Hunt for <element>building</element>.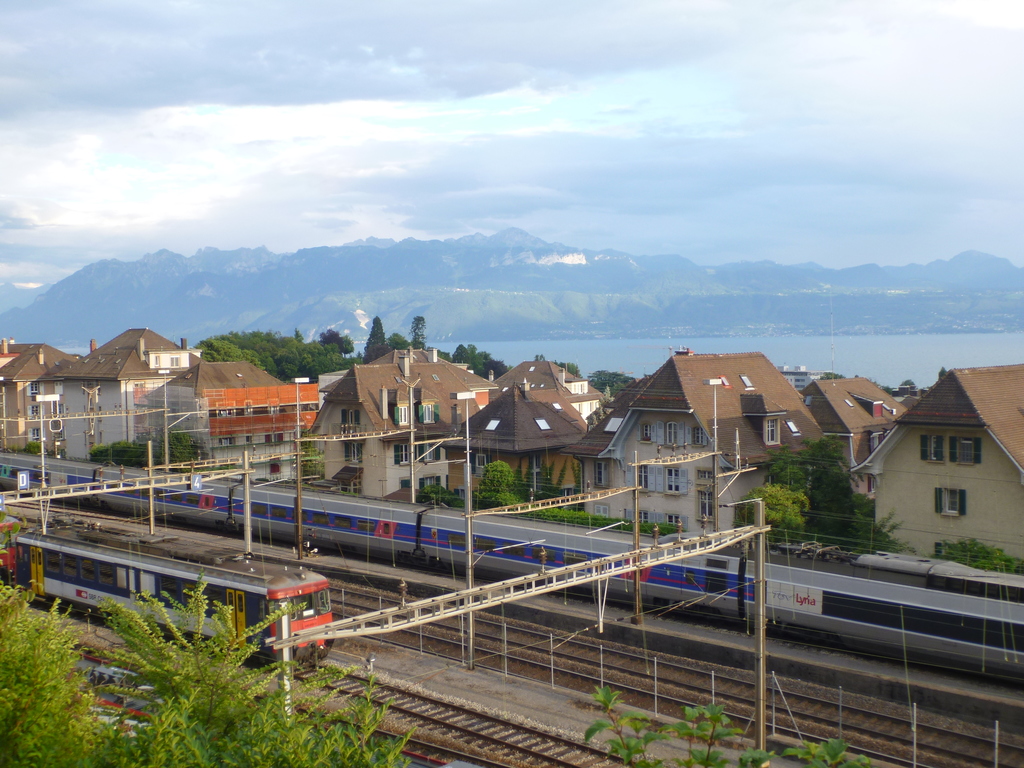
Hunted down at l=143, t=363, r=316, b=475.
